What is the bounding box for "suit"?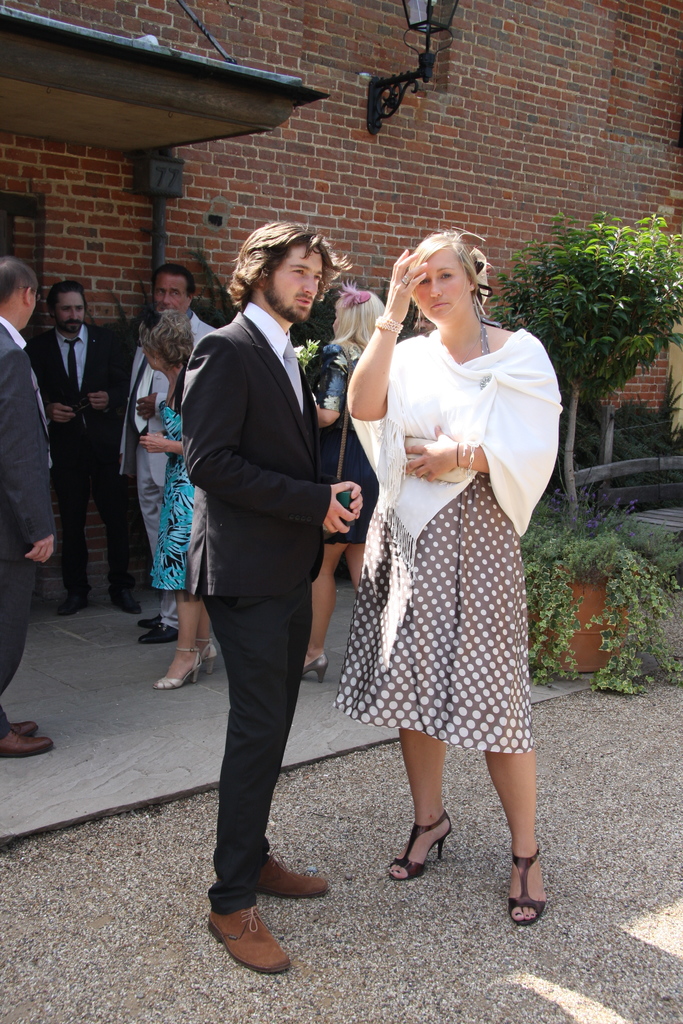
[x1=0, y1=314, x2=62, y2=693].
